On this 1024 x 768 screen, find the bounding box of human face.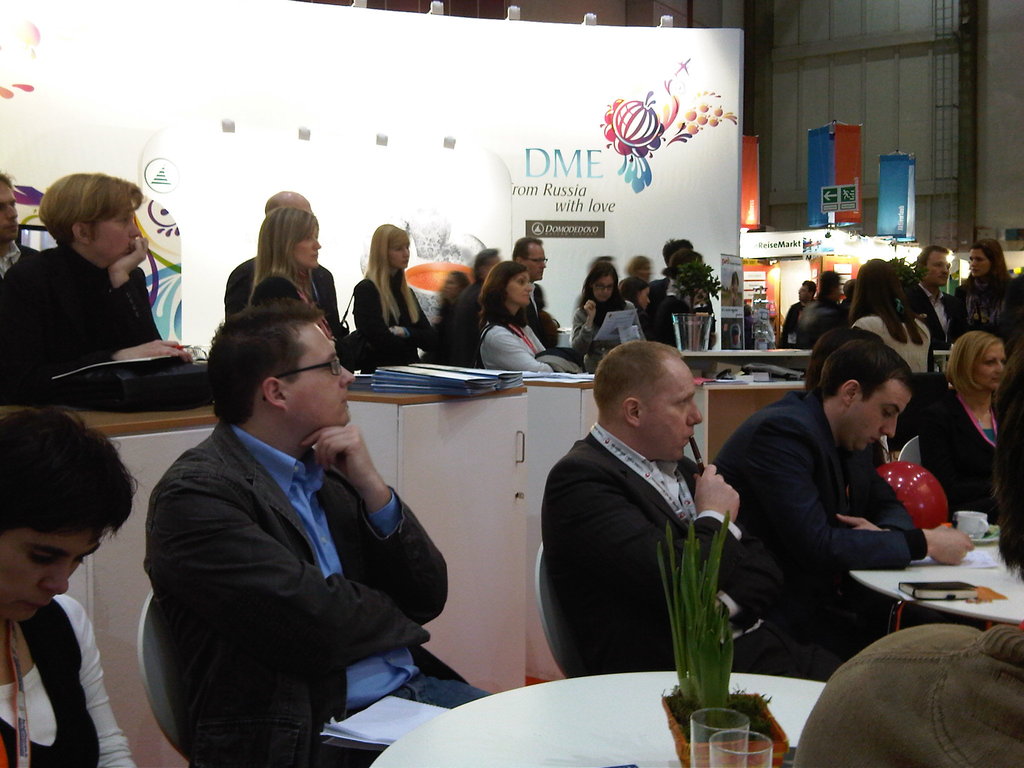
Bounding box: [847, 382, 900, 451].
